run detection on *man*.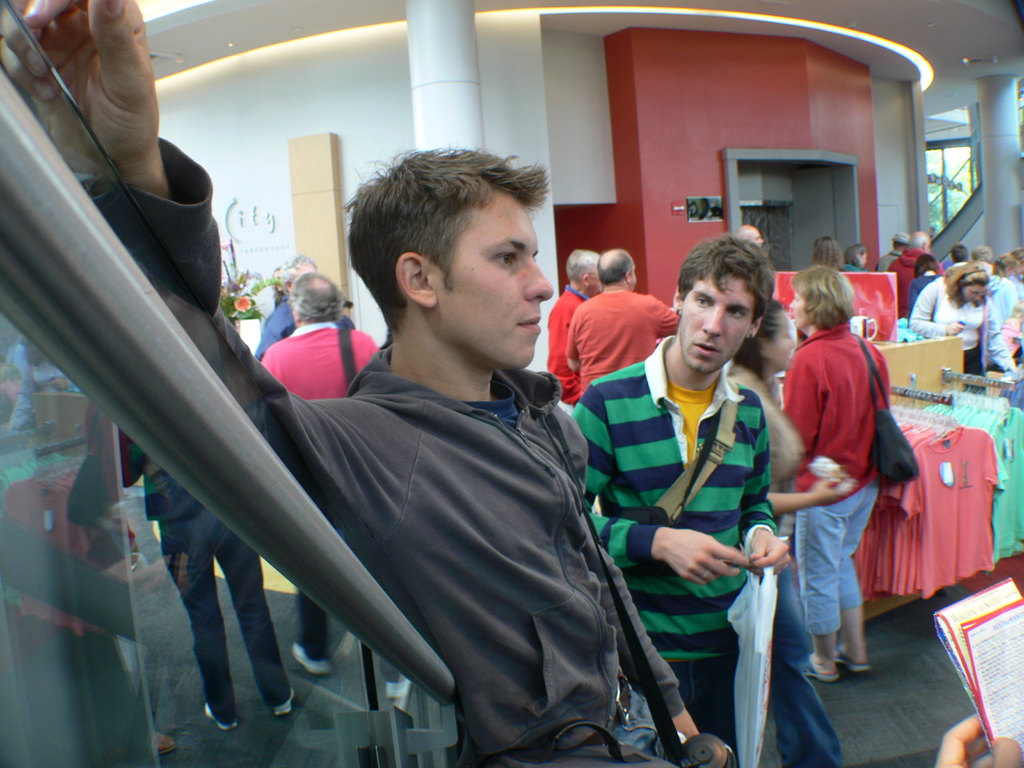
Result: x1=68 y1=388 x2=296 y2=733.
